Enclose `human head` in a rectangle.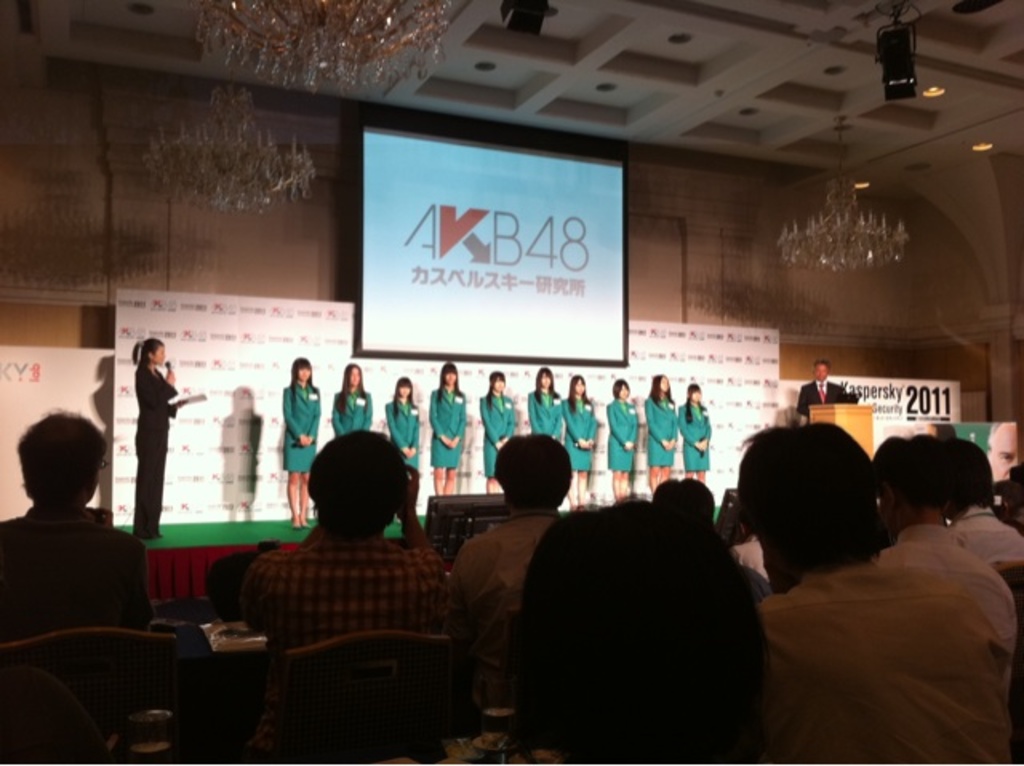
{"left": 11, "top": 406, "right": 109, "bottom": 510}.
